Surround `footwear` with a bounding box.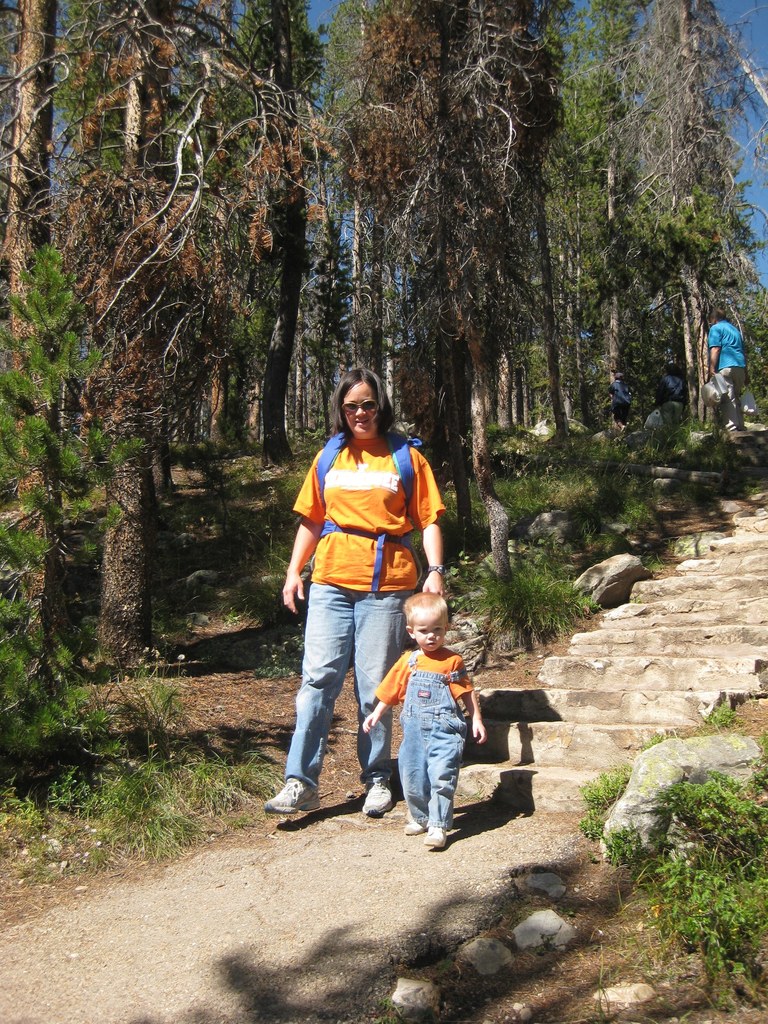
box(262, 772, 335, 838).
